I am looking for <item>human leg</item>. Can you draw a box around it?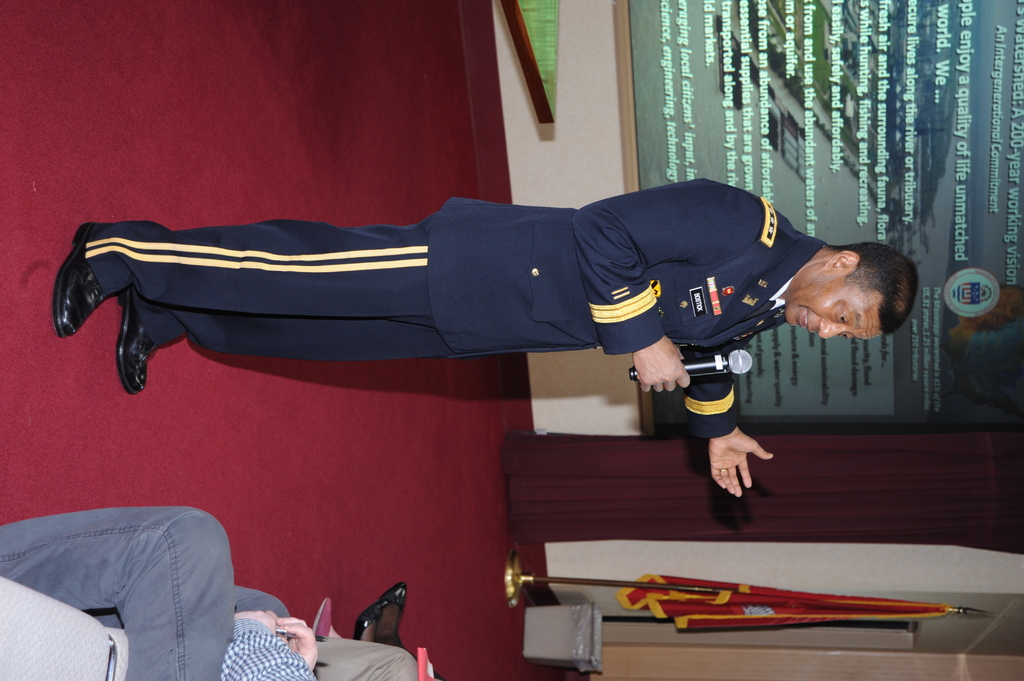
Sure, the bounding box is select_region(230, 587, 289, 616).
